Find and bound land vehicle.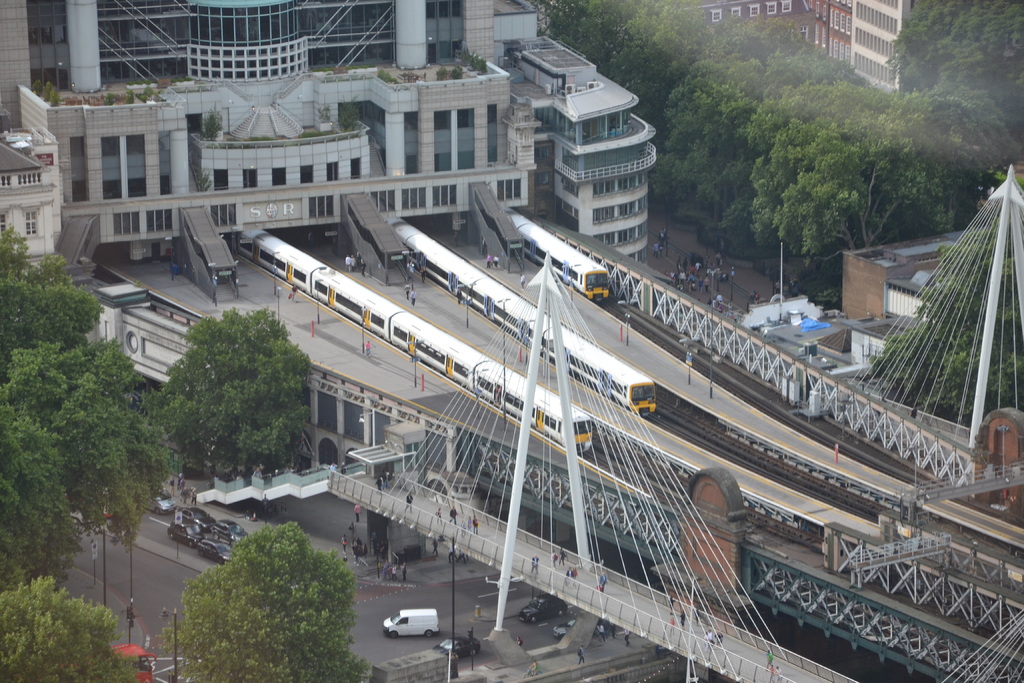
Bound: bbox=[384, 611, 440, 634].
